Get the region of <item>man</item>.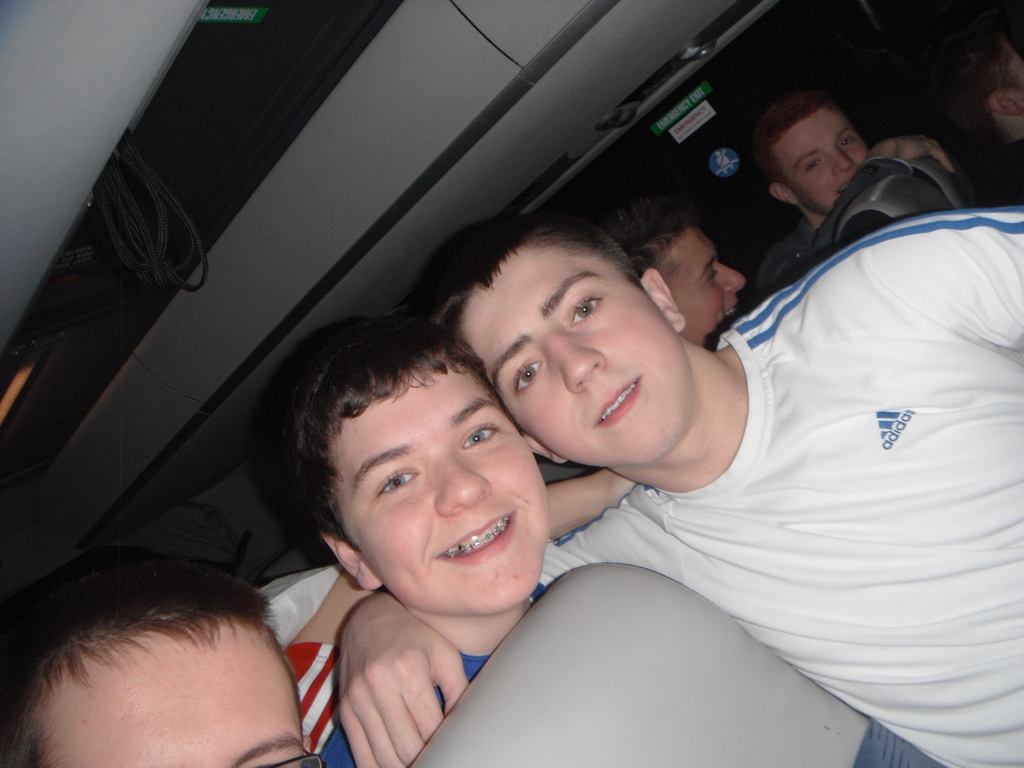
crop(0, 534, 313, 767).
